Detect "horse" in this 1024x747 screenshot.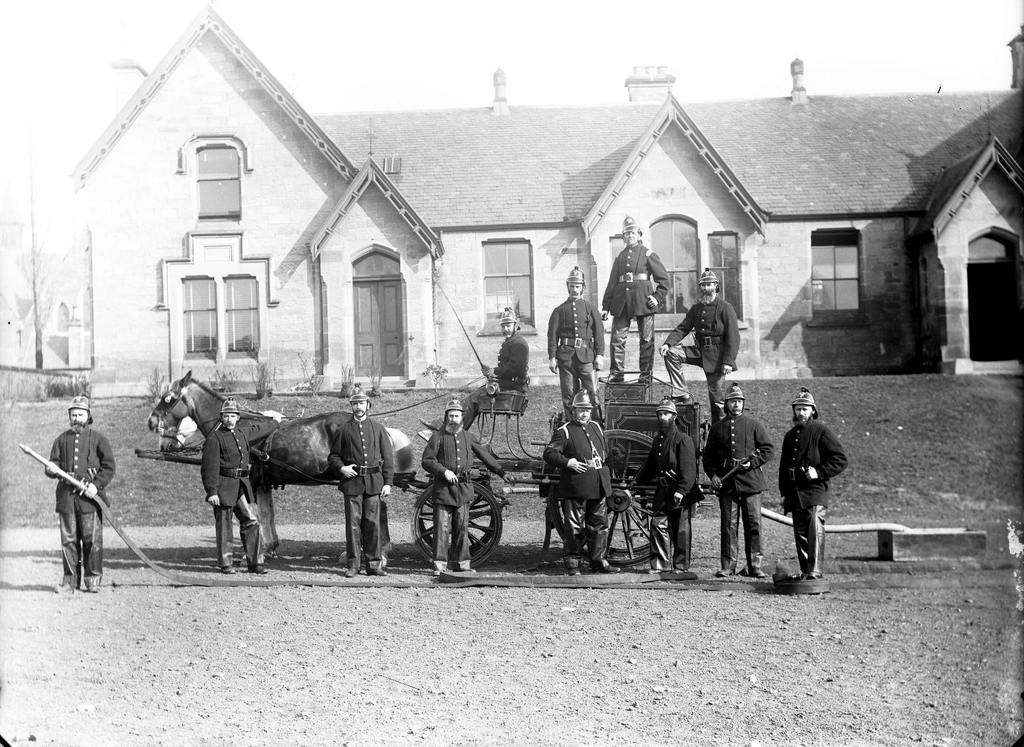
Detection: {"left": 156, "top": 414, "right": 412, "bottom": 556}.
